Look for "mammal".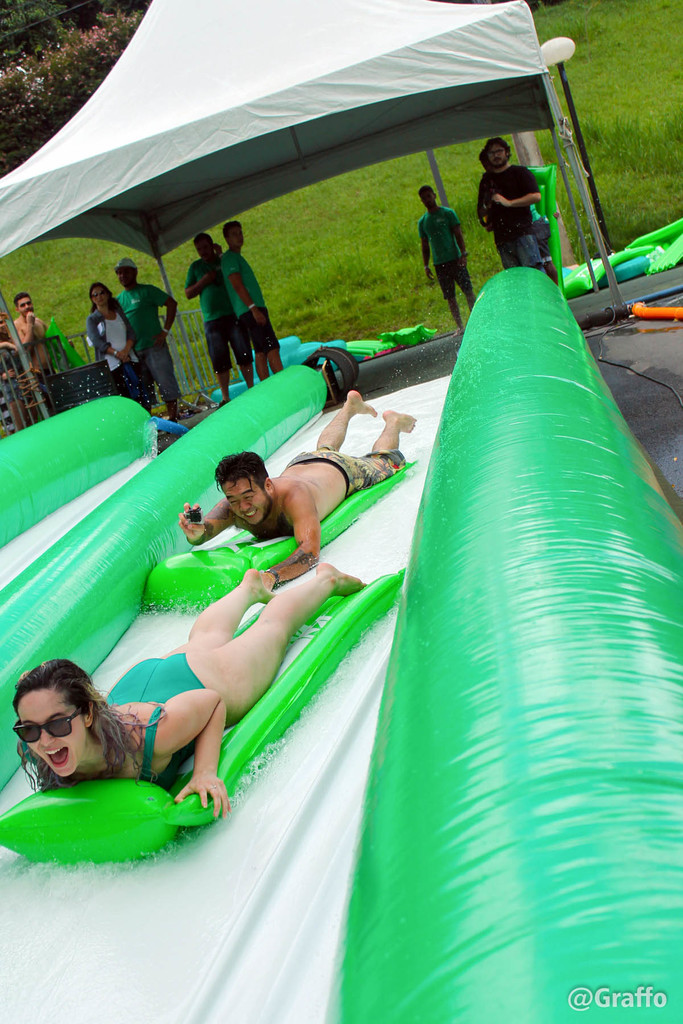
Found: [x1=0, y1=316, x2=17, y2=401].
